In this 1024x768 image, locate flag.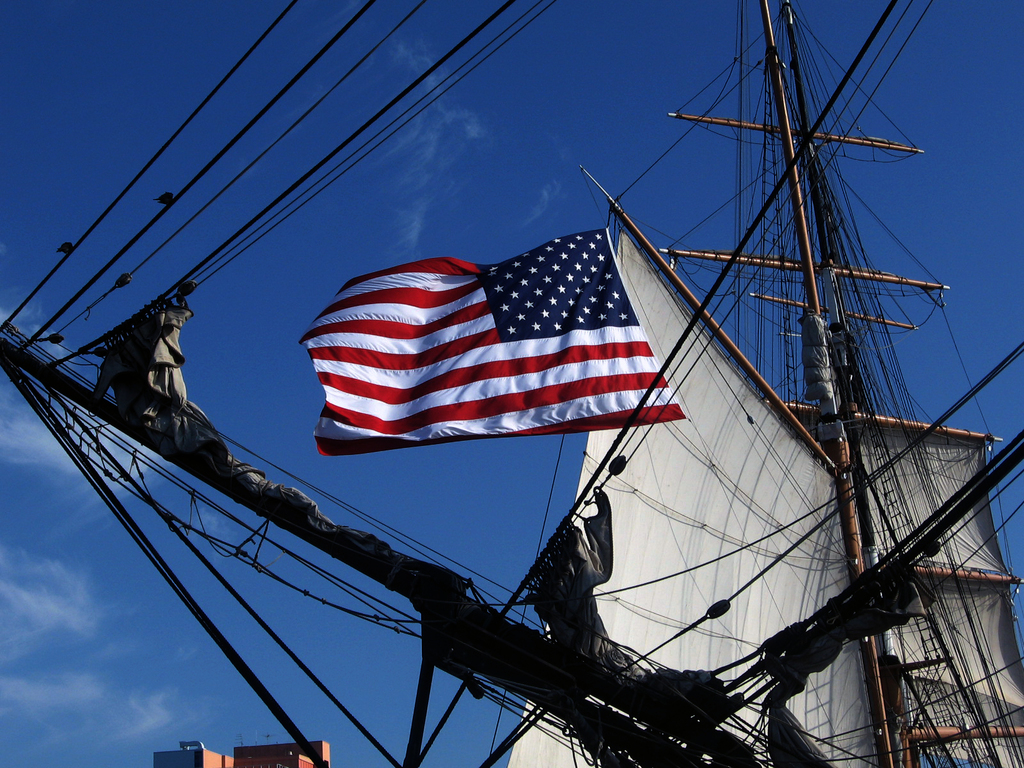
Bounding box: locate(300, 216, 708, 479).
